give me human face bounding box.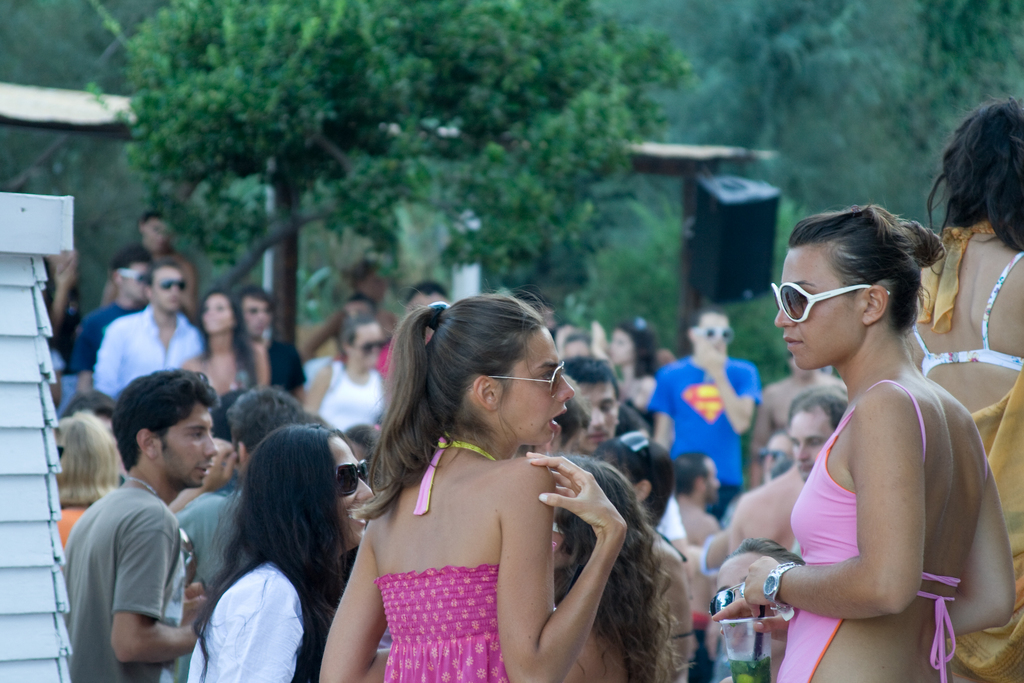
492, 326, 572, 451.
